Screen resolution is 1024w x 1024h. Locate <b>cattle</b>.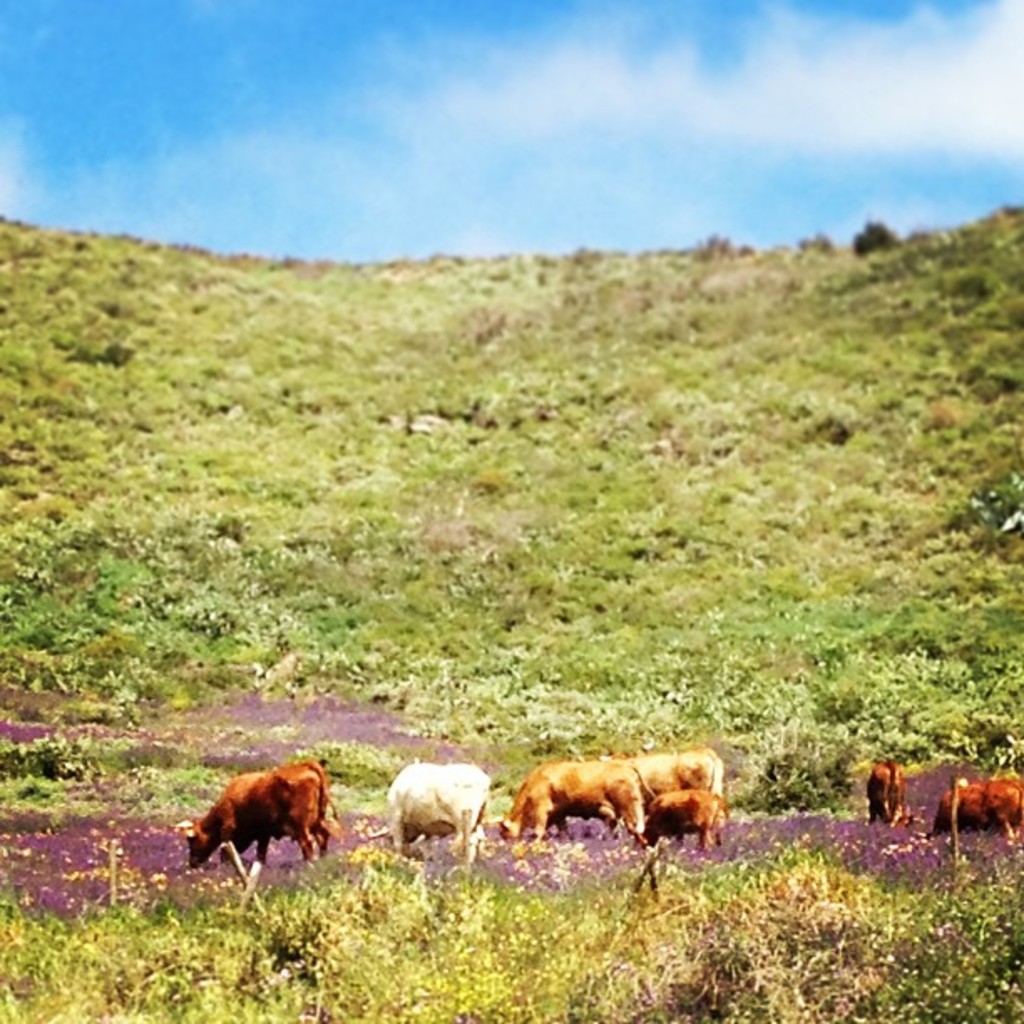
bbox(363, 751, 490, 862).
